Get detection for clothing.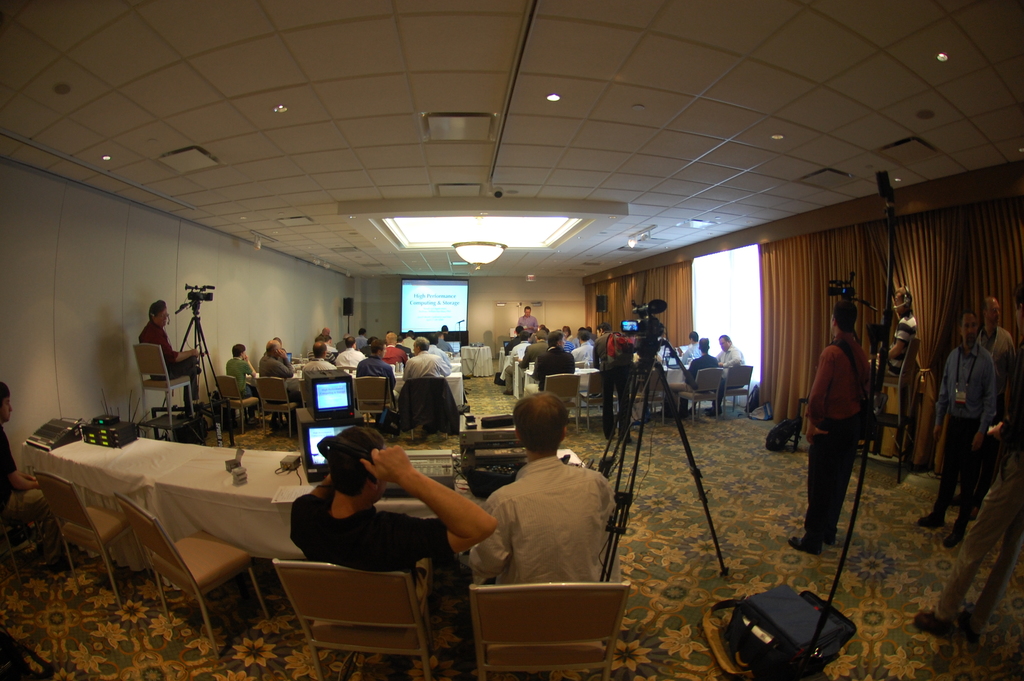
Detection: [left=532, top=345, right=576, bottom=391].
